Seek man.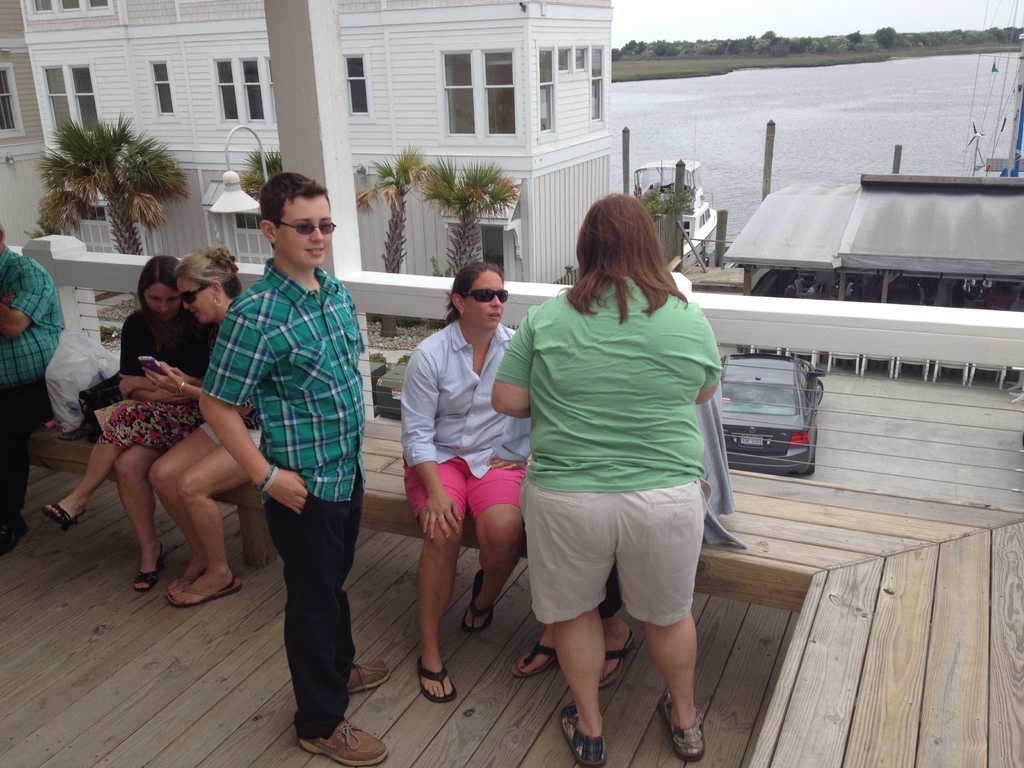
bbox=(186, 175, 372, 717).
